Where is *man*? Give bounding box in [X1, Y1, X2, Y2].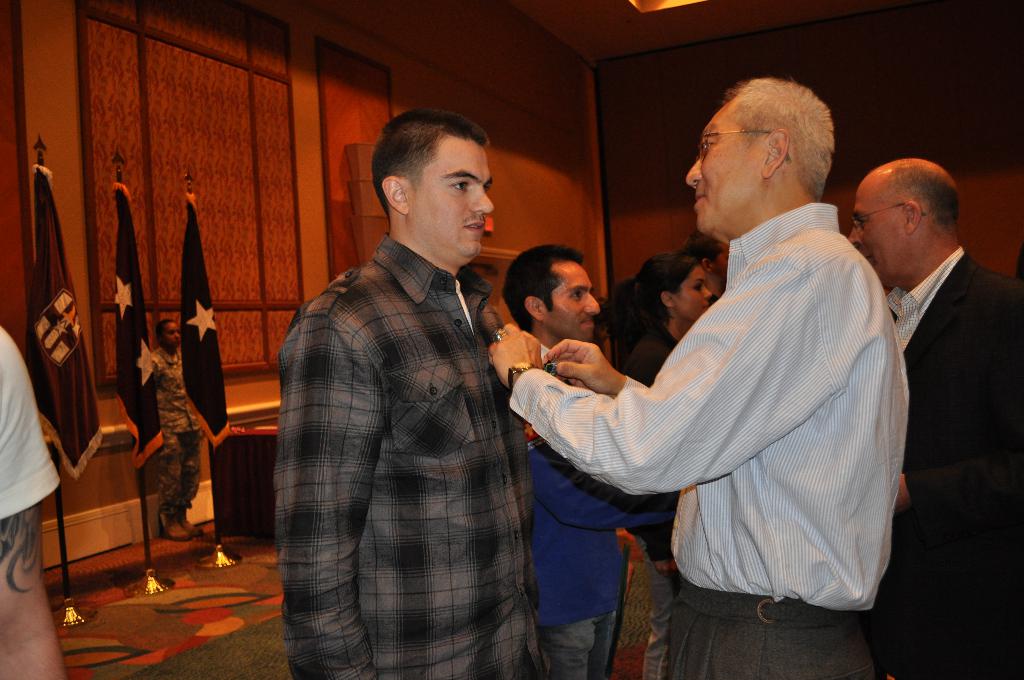
[0, 328, 83, 679].
